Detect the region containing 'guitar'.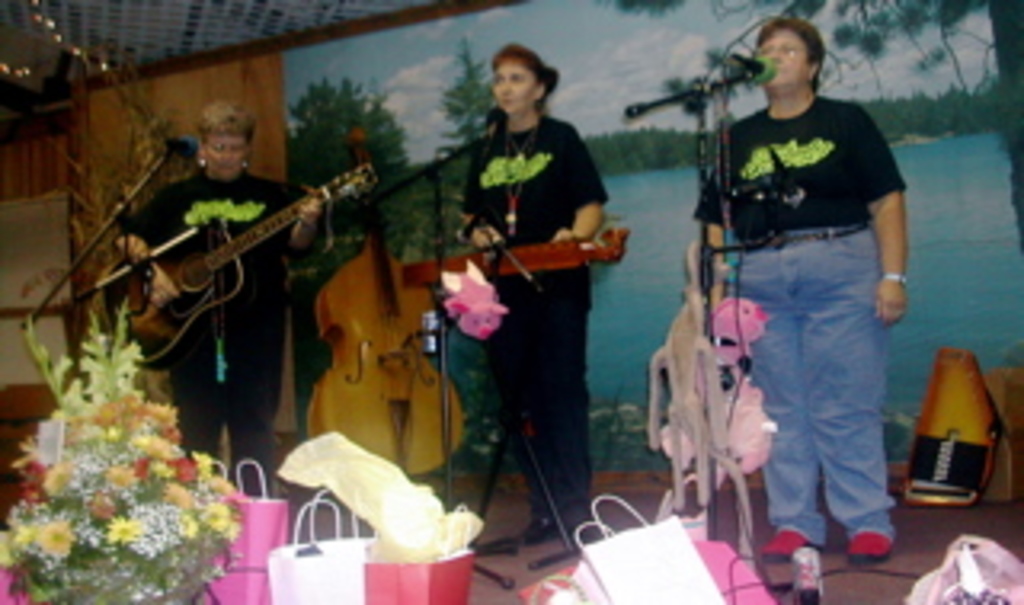
box(90, 144, 374, 343).
